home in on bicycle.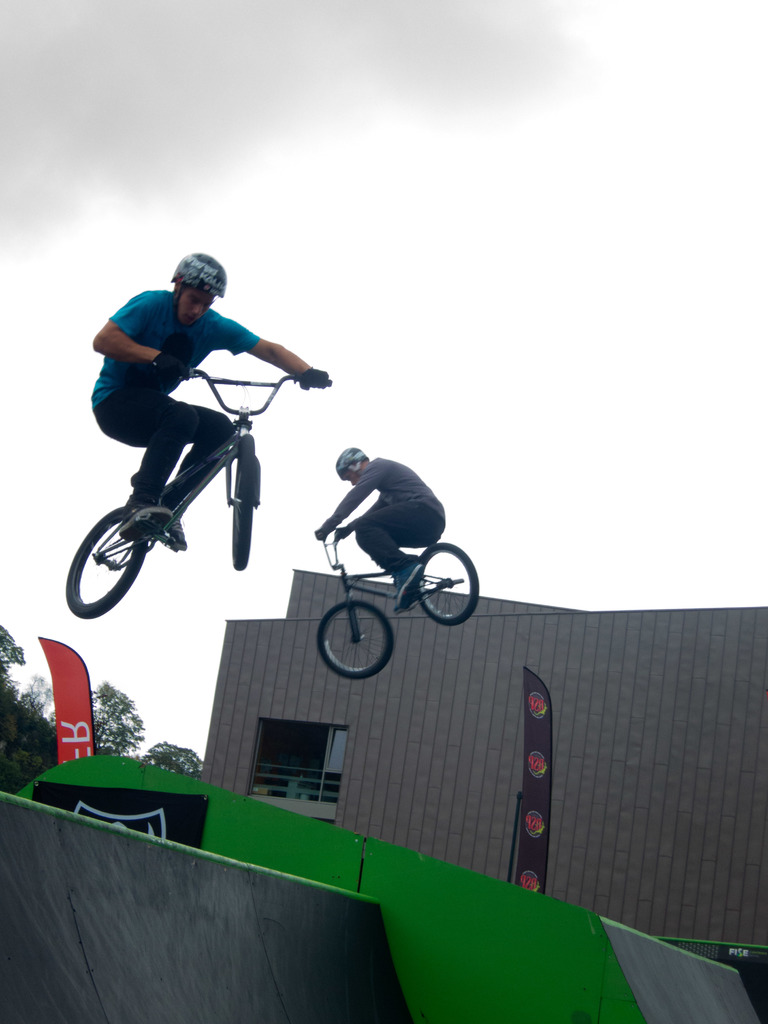
Homed in at {"left": 61, "top": 346, "right": 329, "bottom": 605}.
